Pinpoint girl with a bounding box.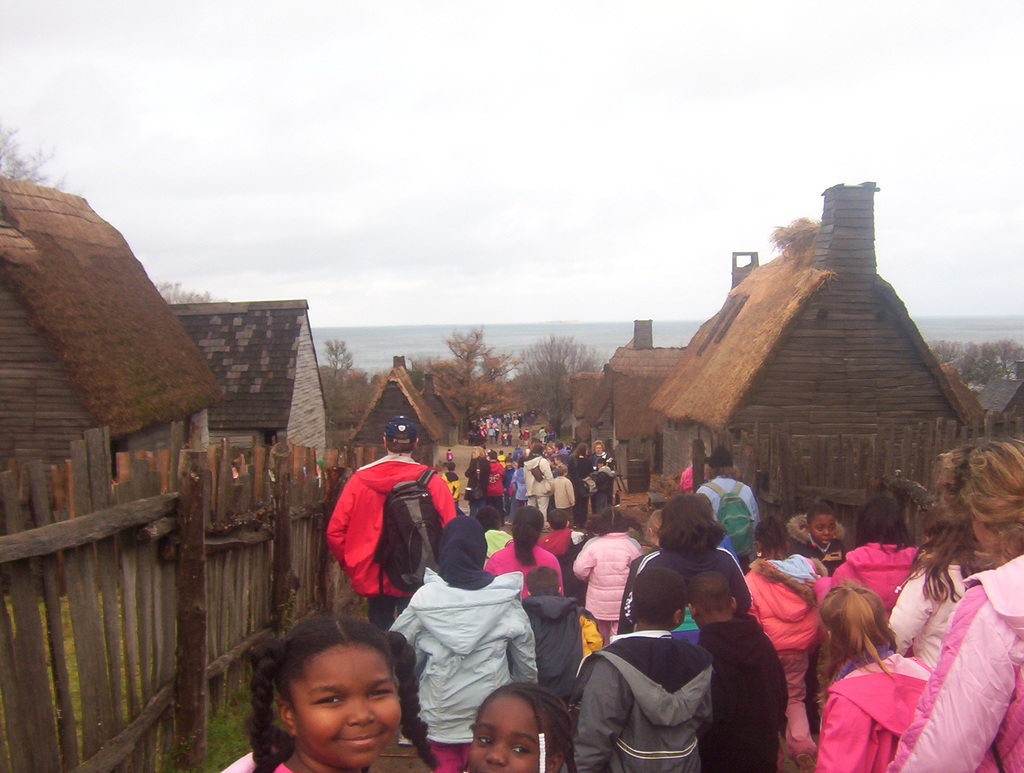
460, 680, 575, 772.
